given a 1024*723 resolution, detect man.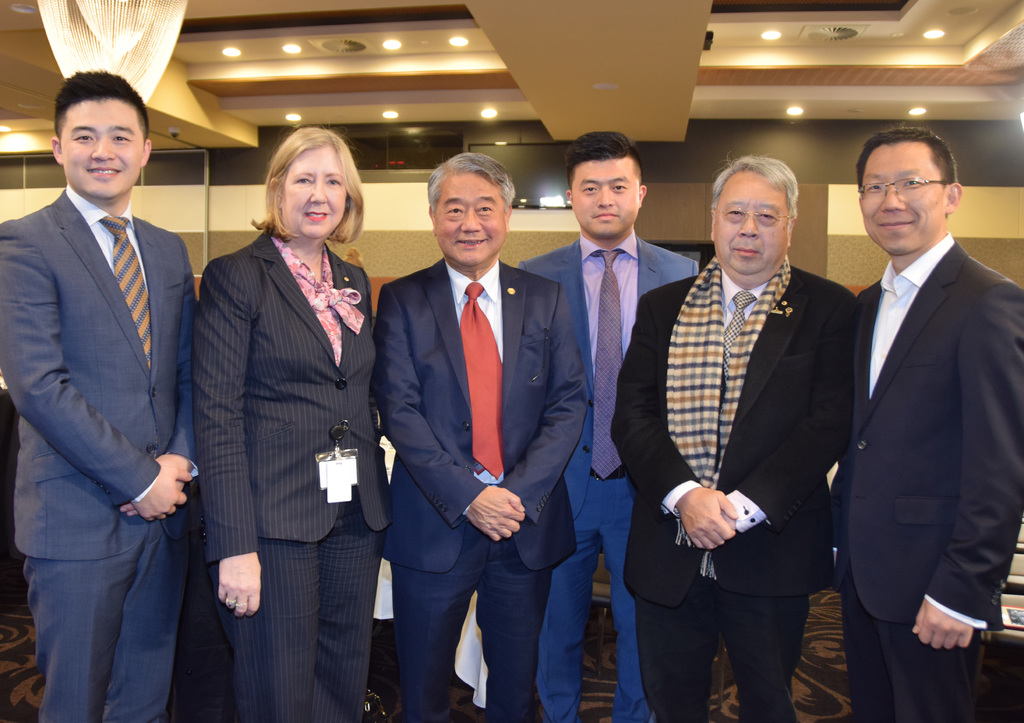
locate(519, 133, 698, 722).
